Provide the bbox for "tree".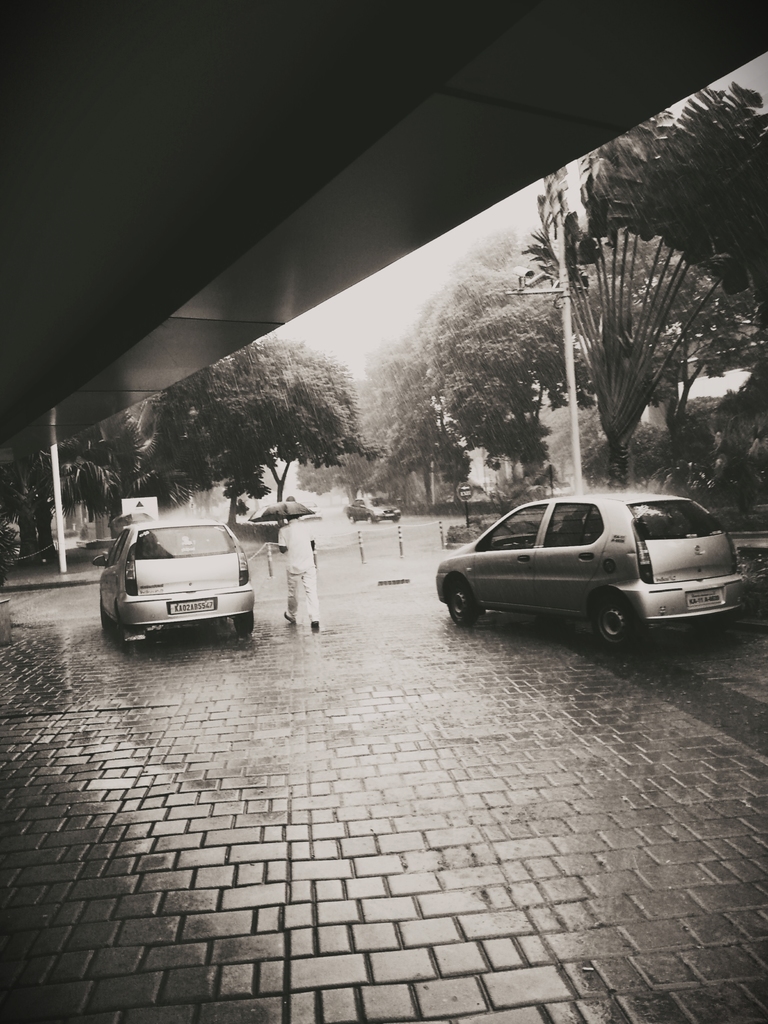
[373,319,472,490].
